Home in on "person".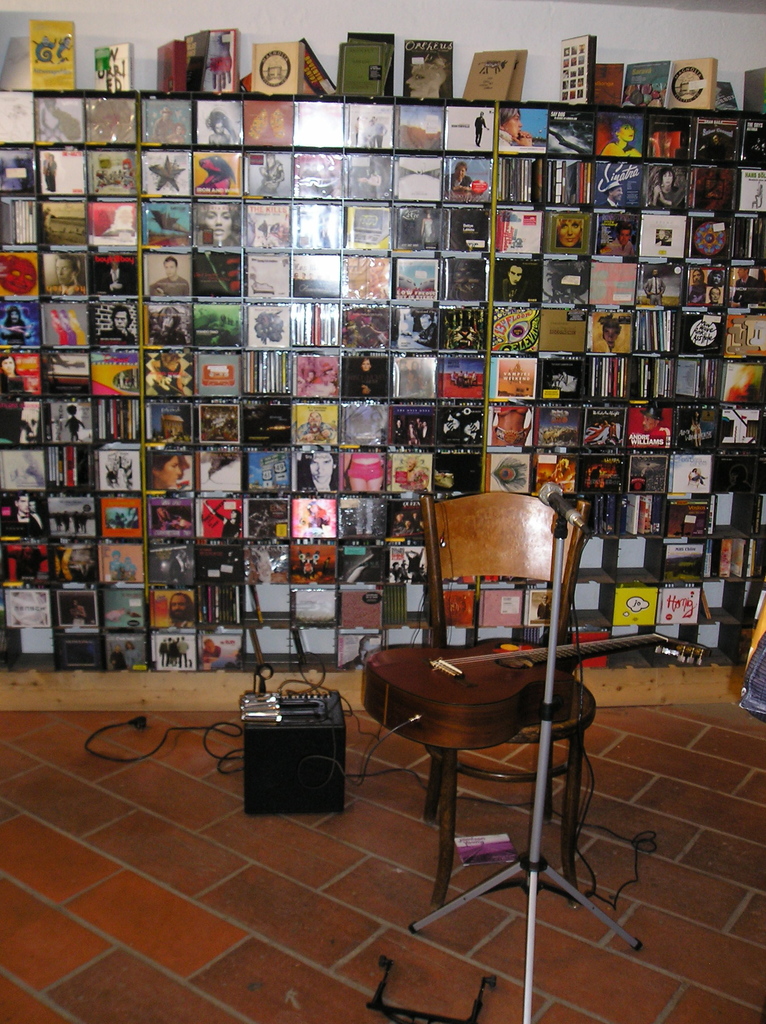
Homed in at crop(203, 638, 220, 655).
